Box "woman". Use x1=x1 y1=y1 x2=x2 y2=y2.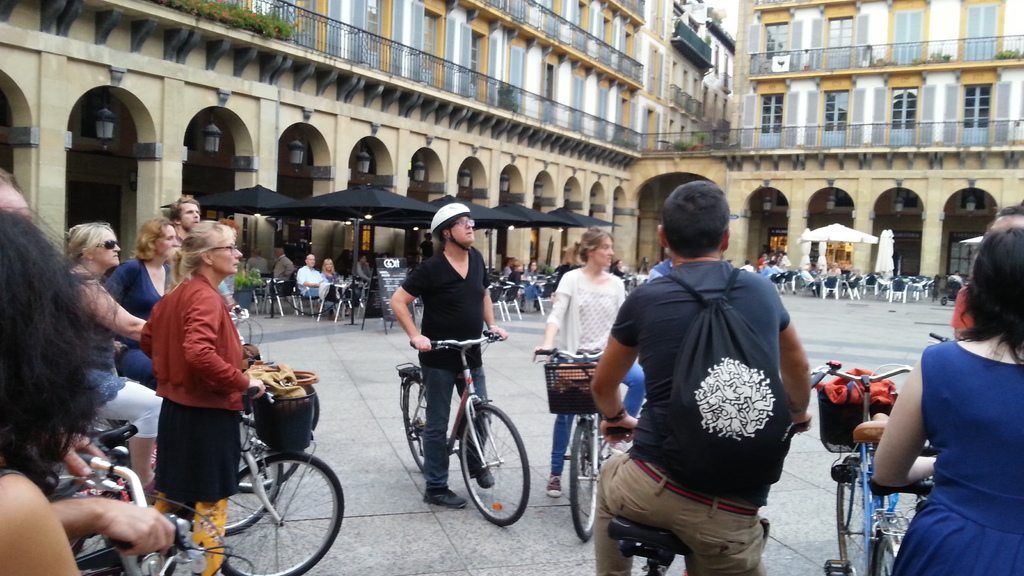
x1=614 y1=260 x2=625 y2=276.
